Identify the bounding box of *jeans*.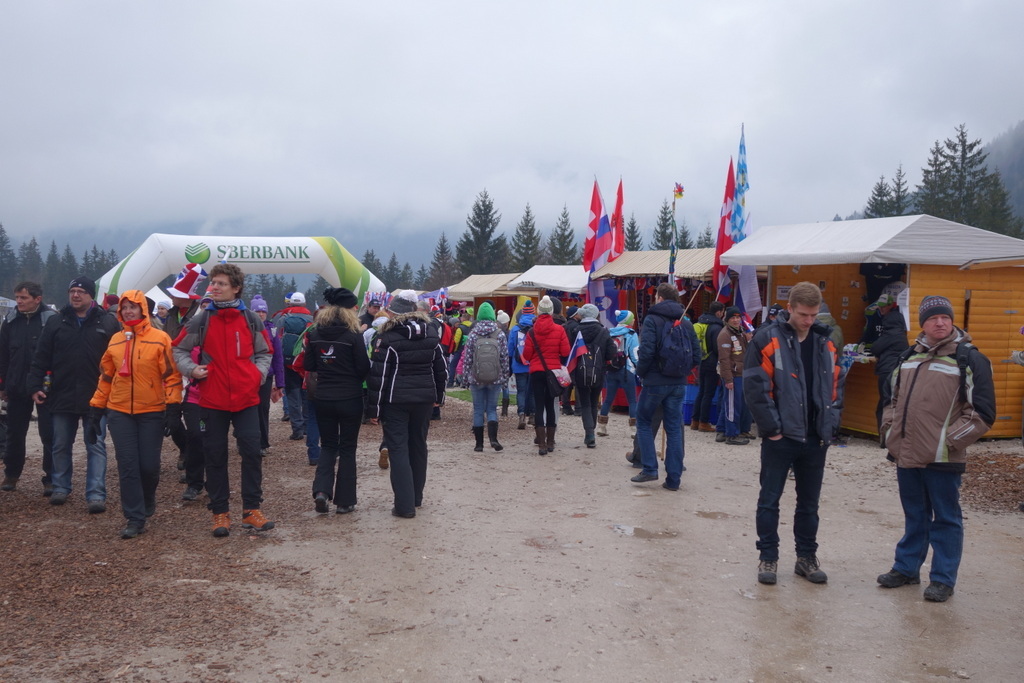
crop(203, 405, 255, 512).
